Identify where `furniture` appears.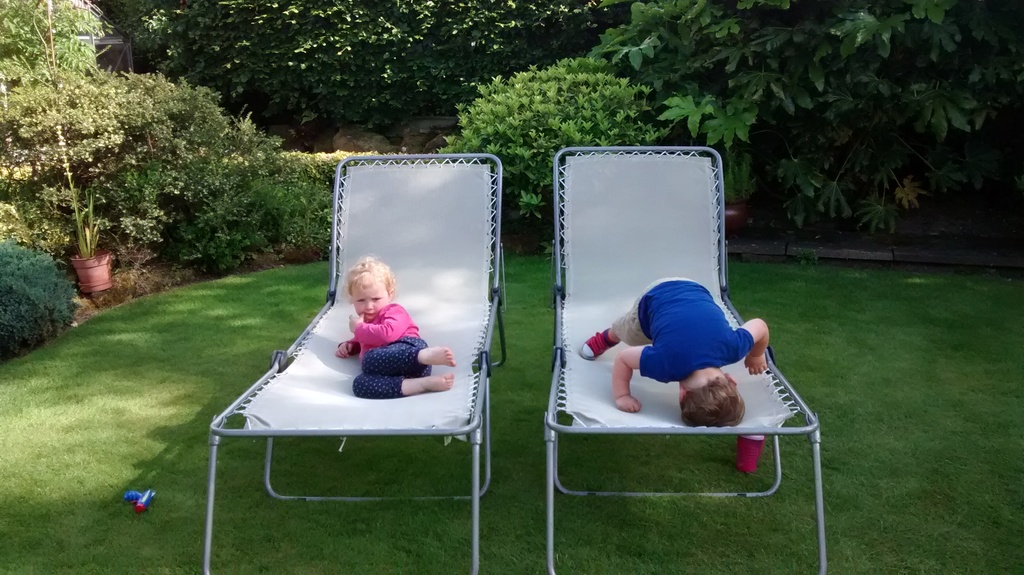
Appears at <region>204, 154, 507, 574</region>.
